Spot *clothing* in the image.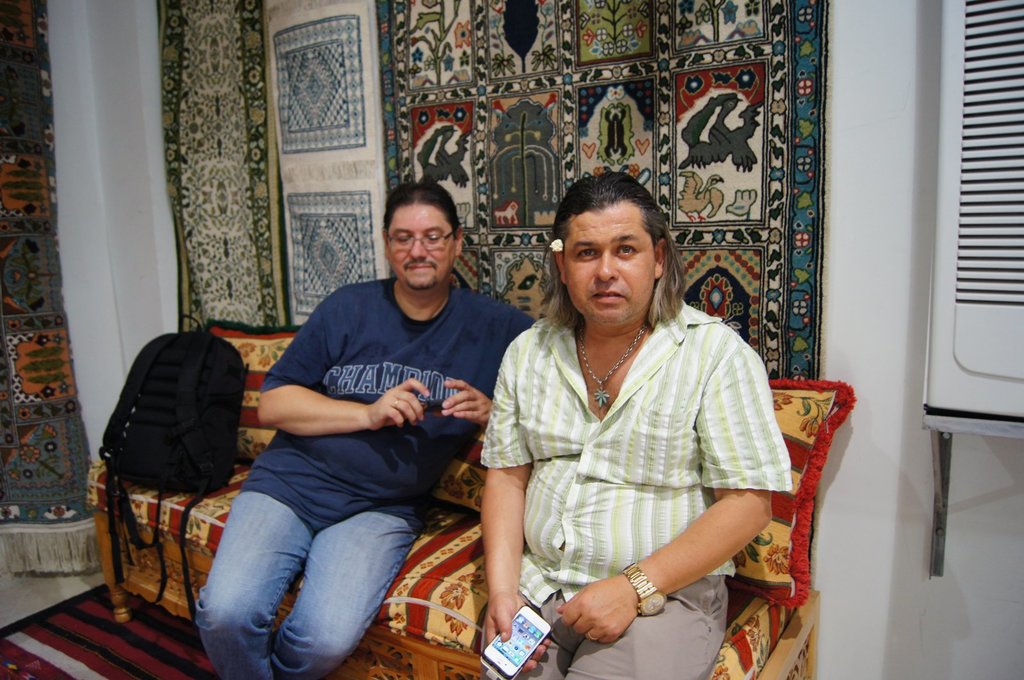
*clothing* found at Rect(194, 271, 538, 679).
